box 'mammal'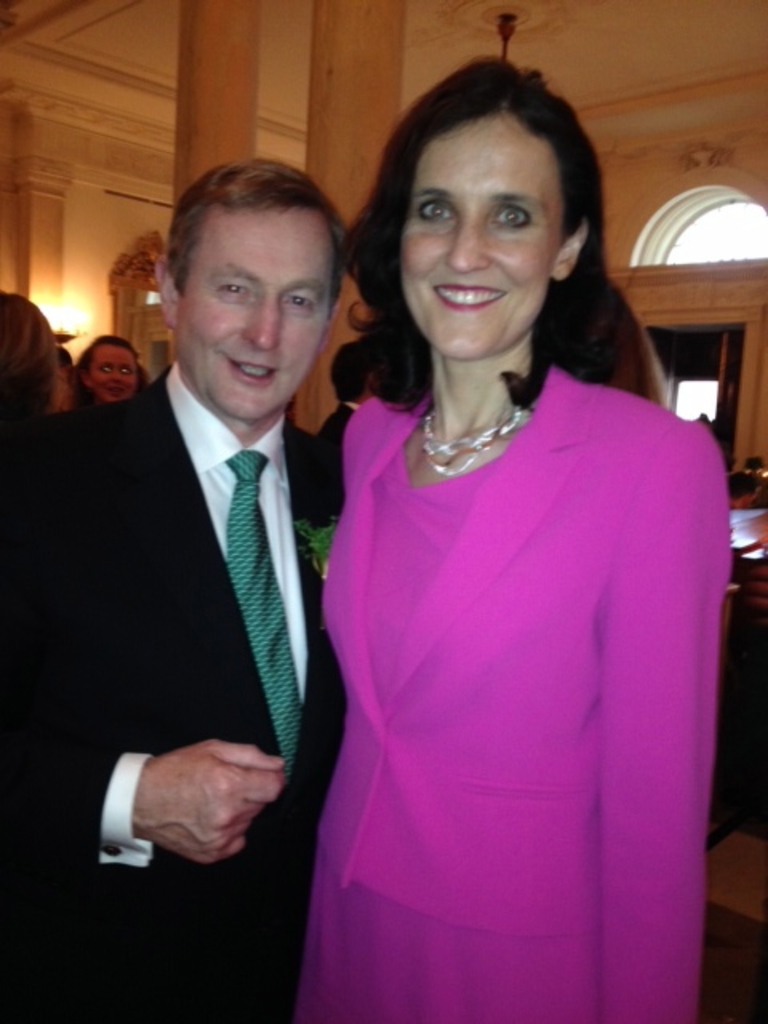
box(3, 283, 66, 424)
